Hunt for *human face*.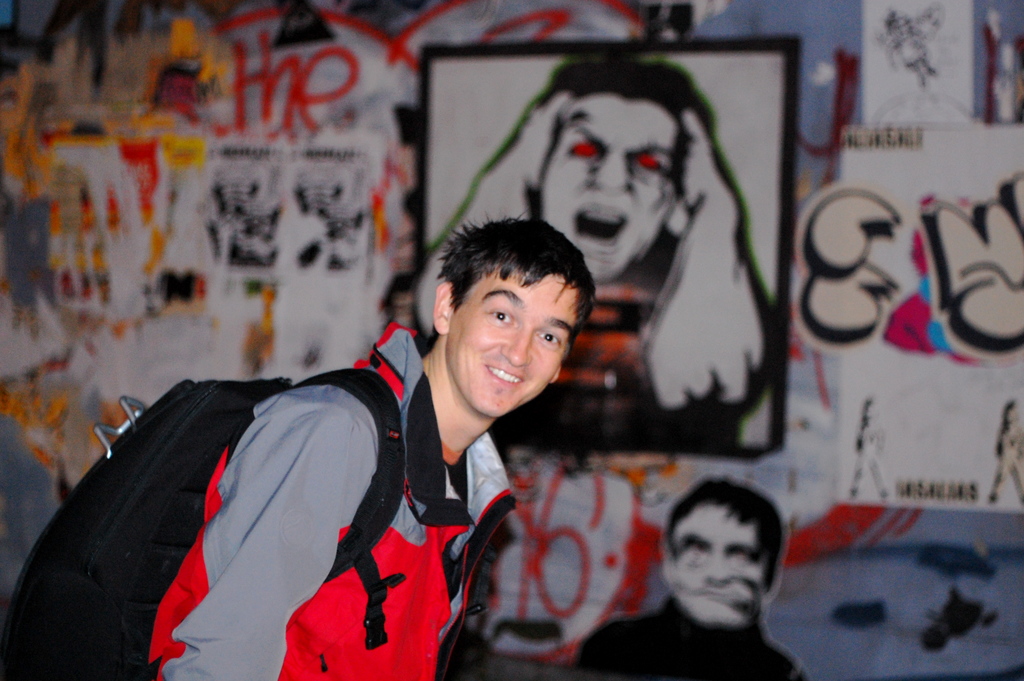
Hunted down at x1=668 y1=500 x2=771 y2=627.
